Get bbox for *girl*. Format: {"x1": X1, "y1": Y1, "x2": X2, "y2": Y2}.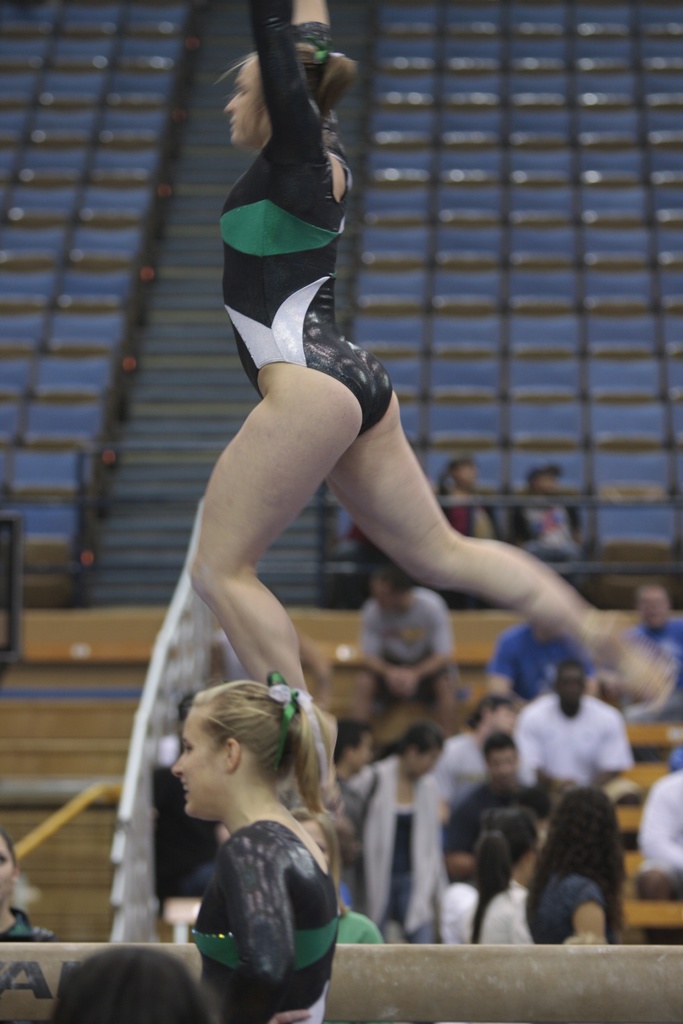
{"x1": 169, "y1": 676, "x2": 339, "y2": 1023}.
